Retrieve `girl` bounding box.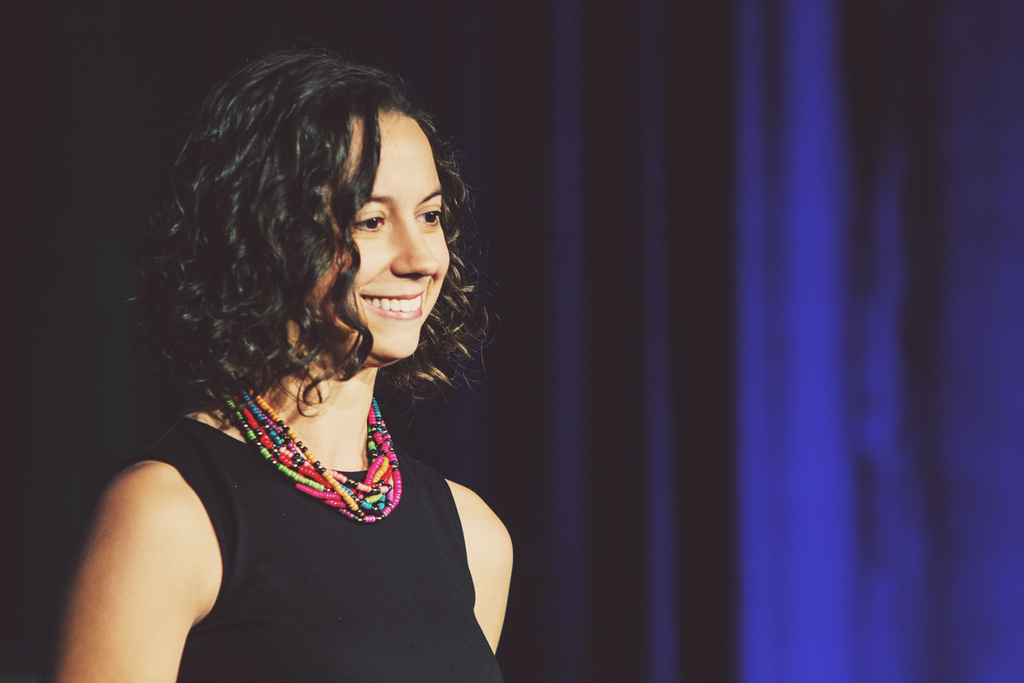
Bounding box: bbox(43, 43, 516, 680).
